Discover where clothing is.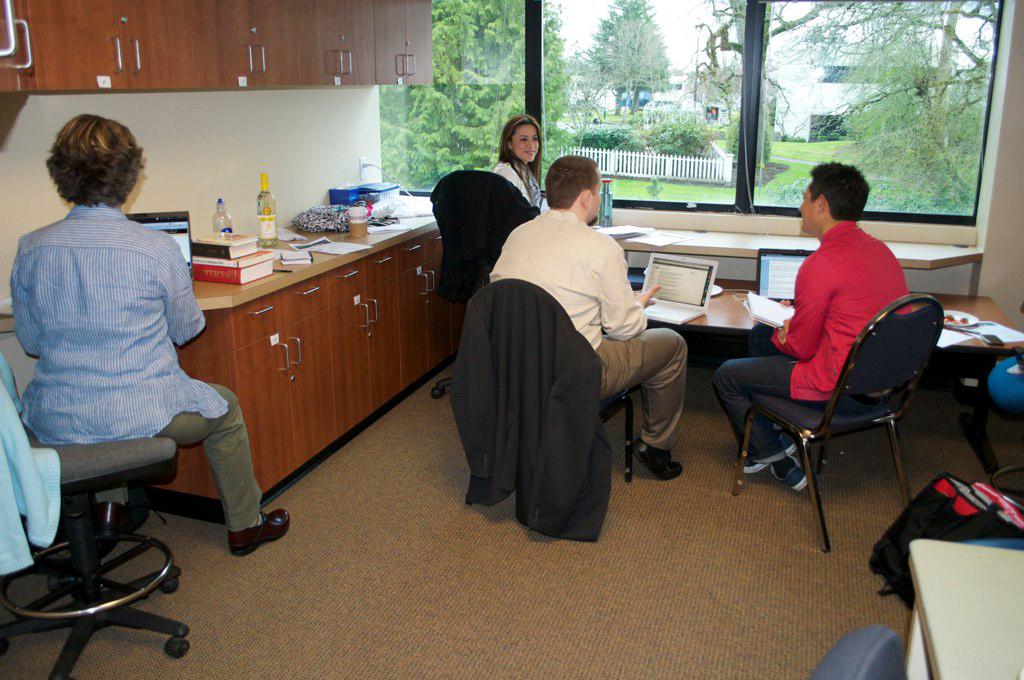
Discovered at (493, 158, 541, 204).
